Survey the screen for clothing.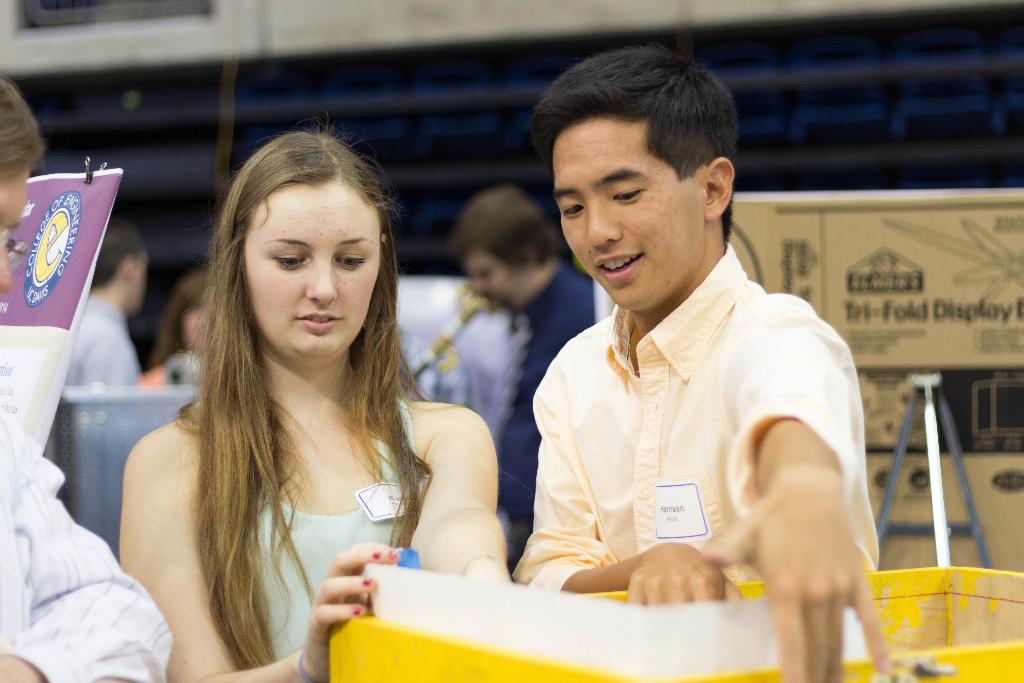
Survey found: <bbox>212, 388, 432, 659</bbox>.
